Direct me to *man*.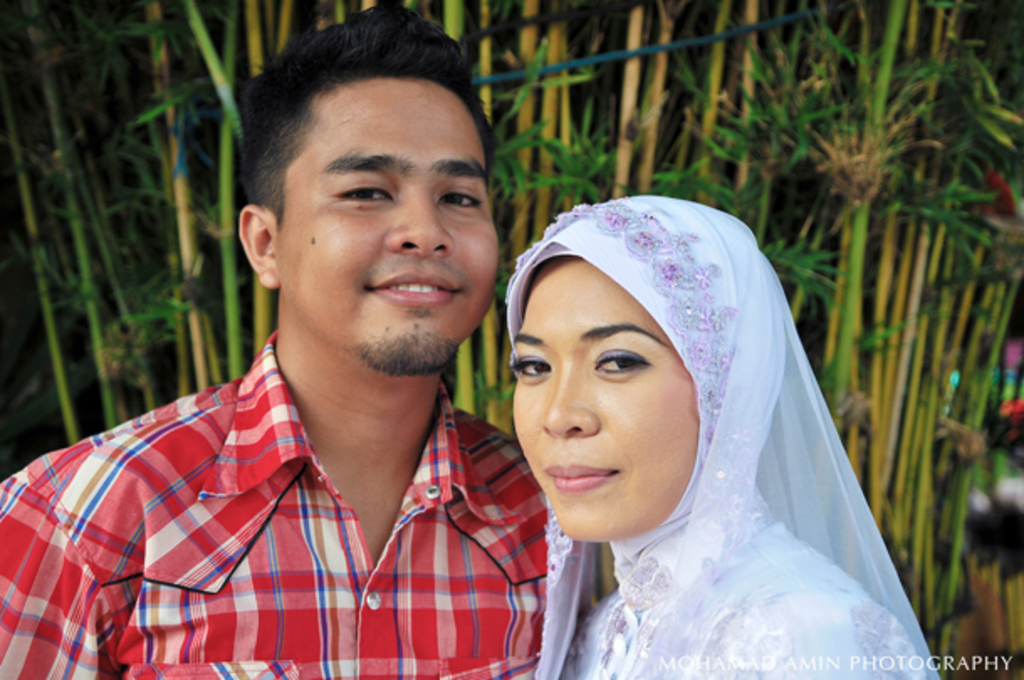
Direction: BBox(42, 47, 569, 665).
